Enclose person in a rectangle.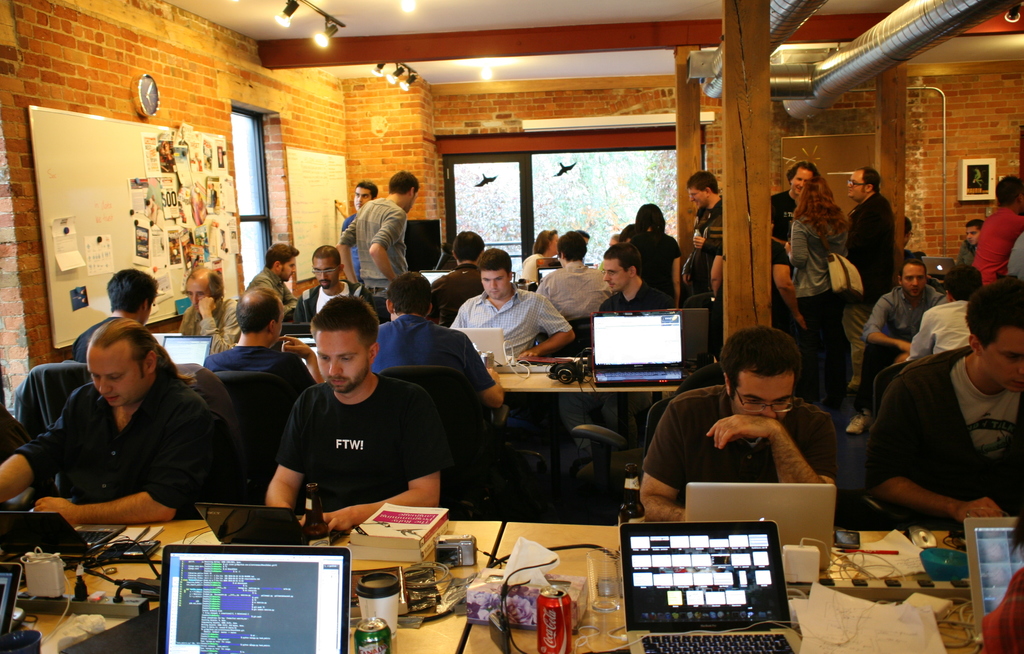
locate(200, 282, 319, 404).
